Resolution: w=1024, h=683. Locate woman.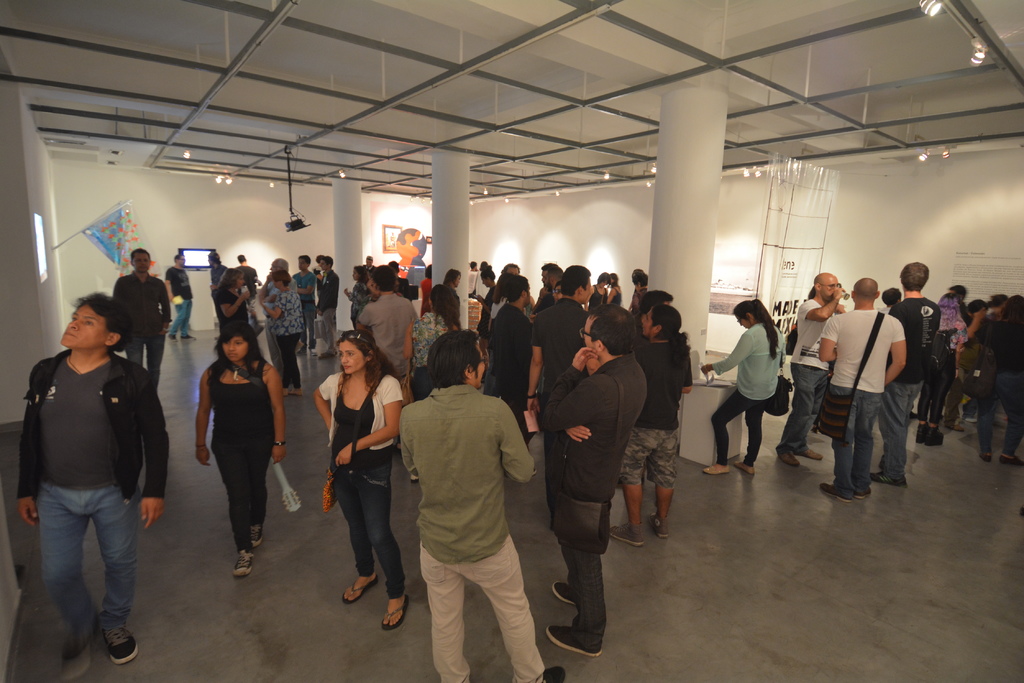
select_region(309, 328, 412, 632).
